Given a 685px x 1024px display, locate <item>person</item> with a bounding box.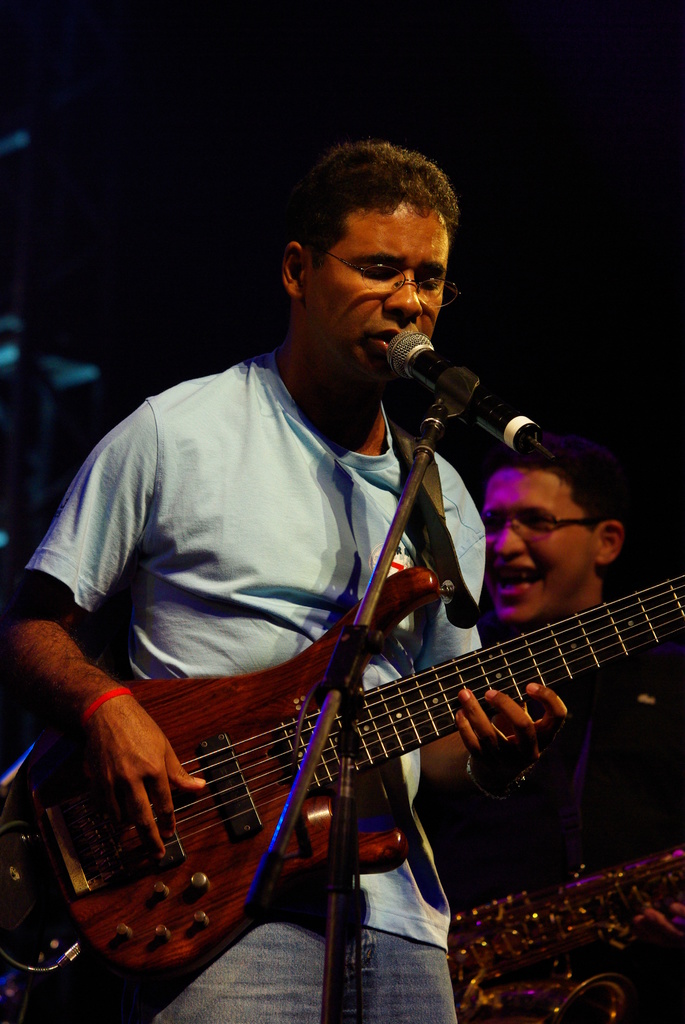
Located: 58, 239, 618, 1023.
